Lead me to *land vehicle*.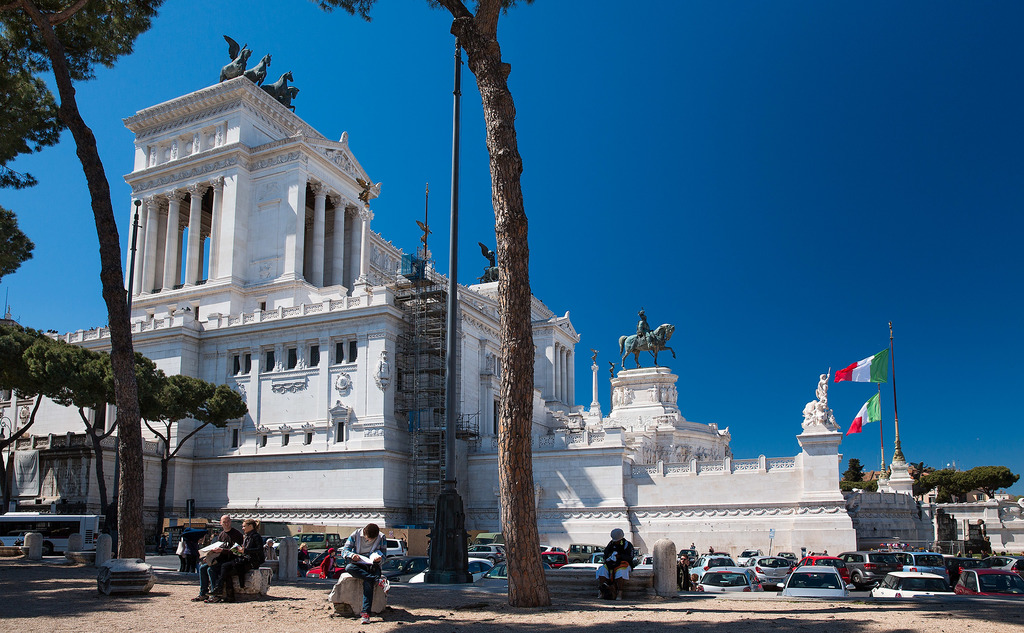
Lead to [290,530,341,550].
